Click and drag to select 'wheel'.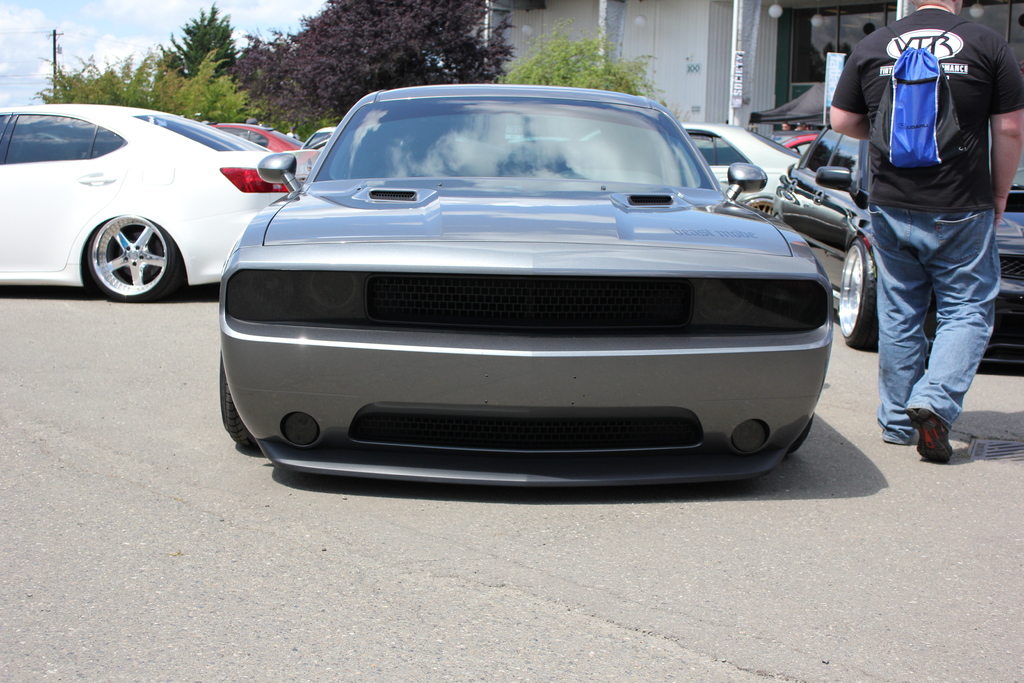
Selection: rect(220, 350, 252, 448).
